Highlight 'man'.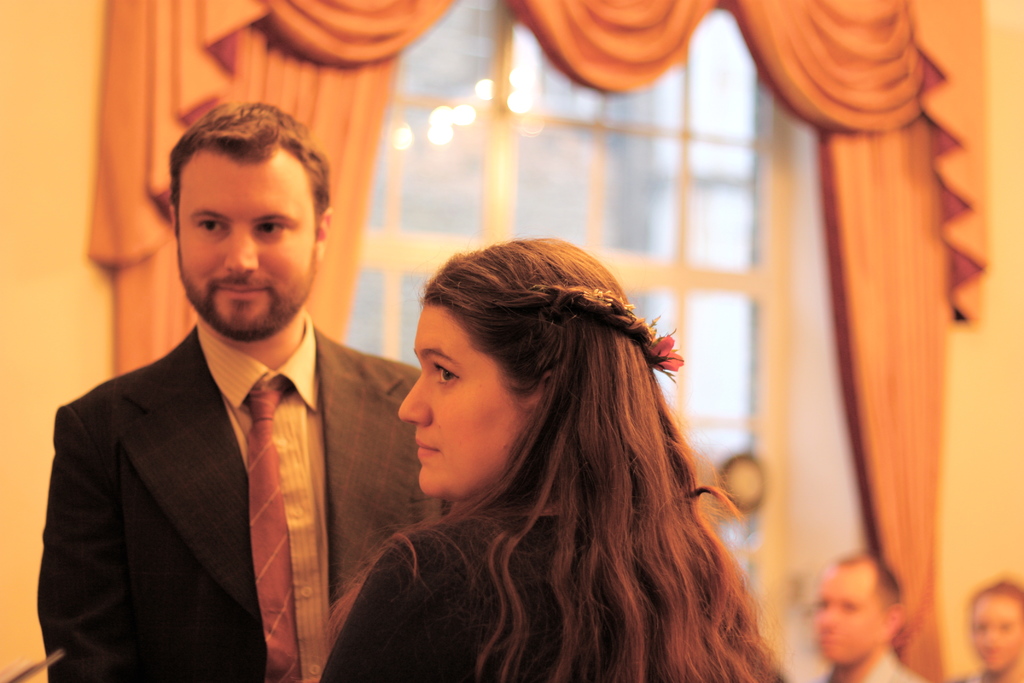
Highlighted region: detection(796, 555, 927, 682).
